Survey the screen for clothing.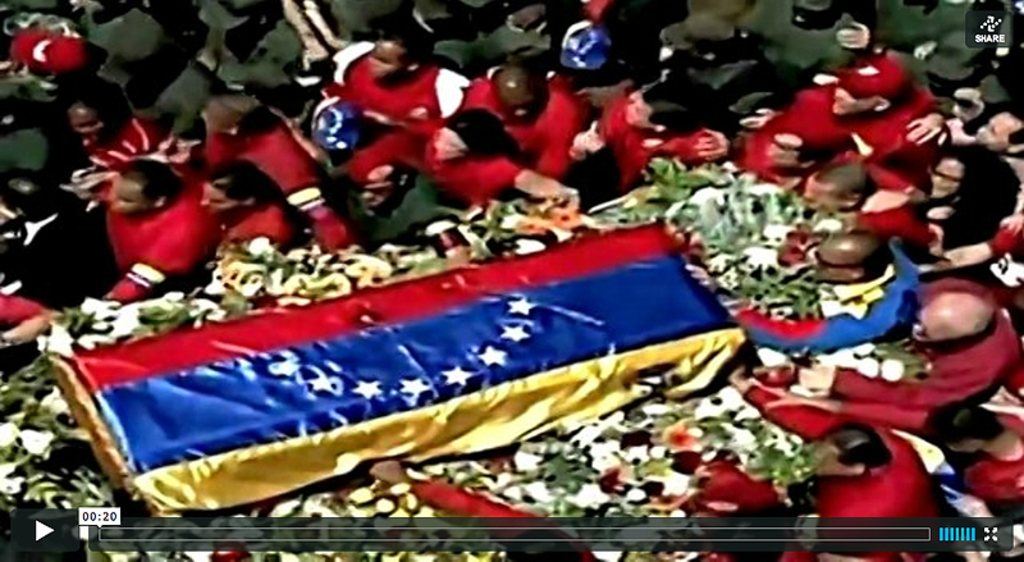
Survey found: {"x1": 754, "y1": 241, "x2": 904, "y2": 343}.
